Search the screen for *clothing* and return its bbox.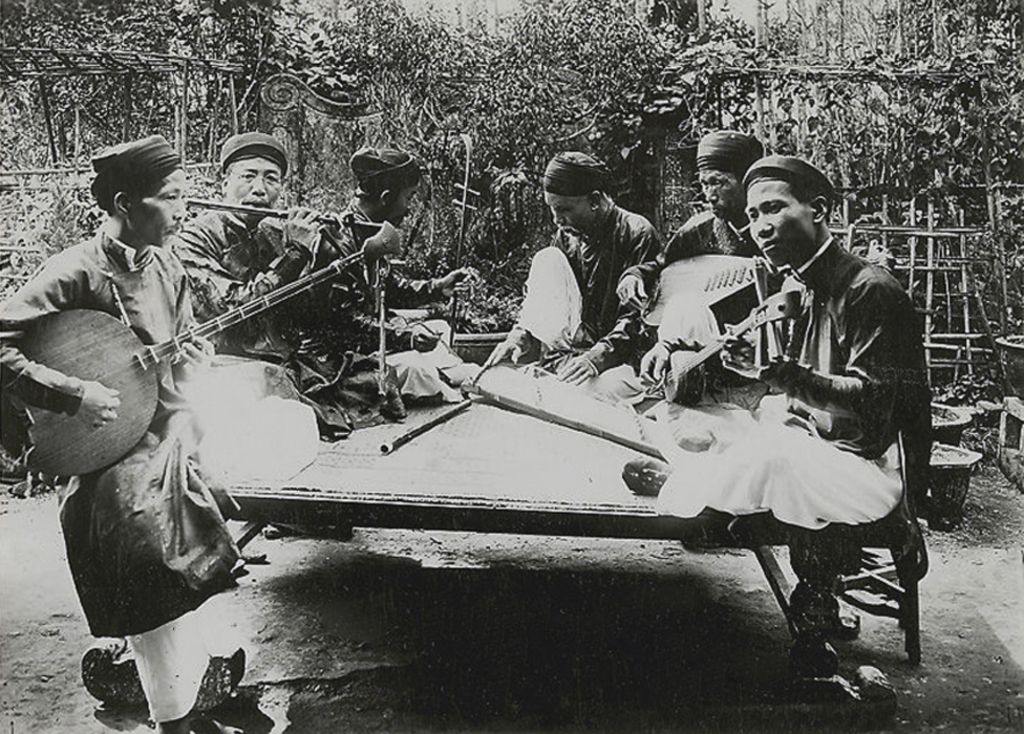
Found: BBox(655, 197, 798, 433).
